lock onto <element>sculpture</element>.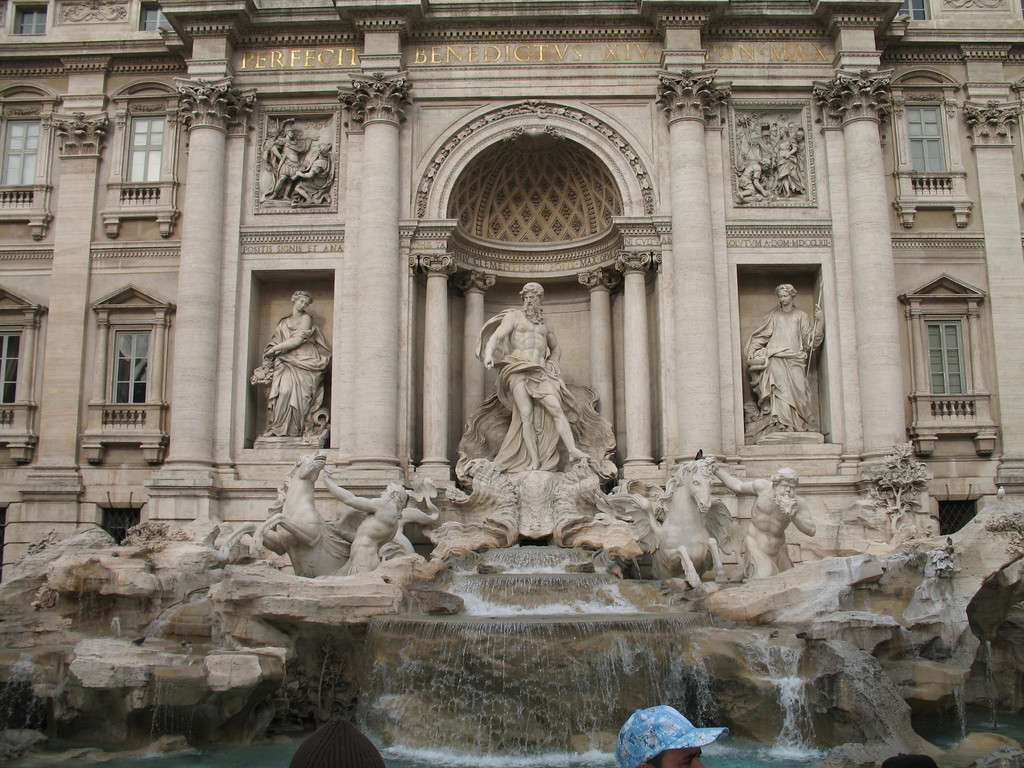
Locked: x1=265 y1=120 x2=301 y2=200.
